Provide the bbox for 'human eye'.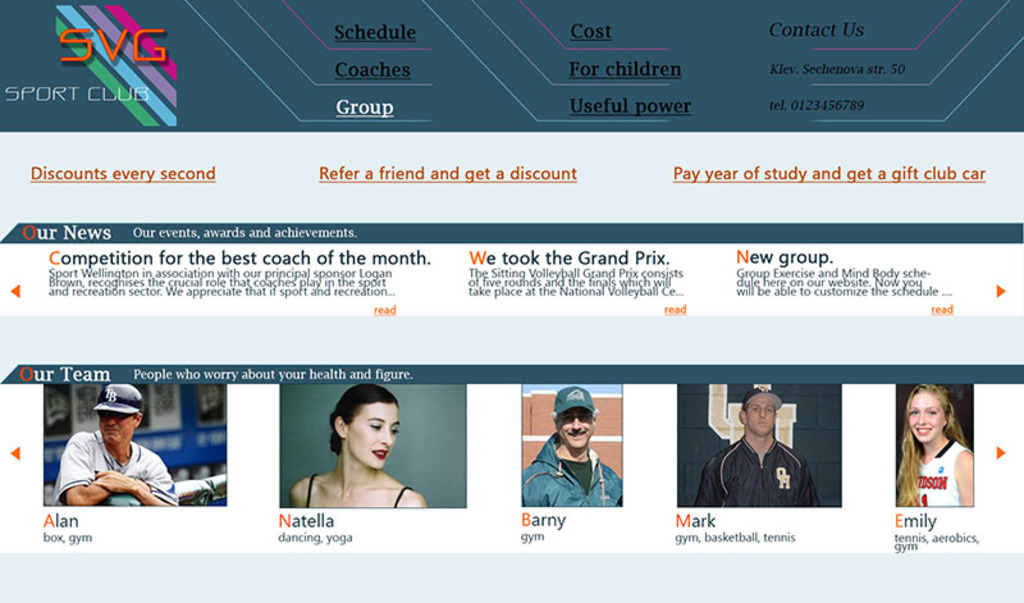
box(927, 408, 937, 414).
